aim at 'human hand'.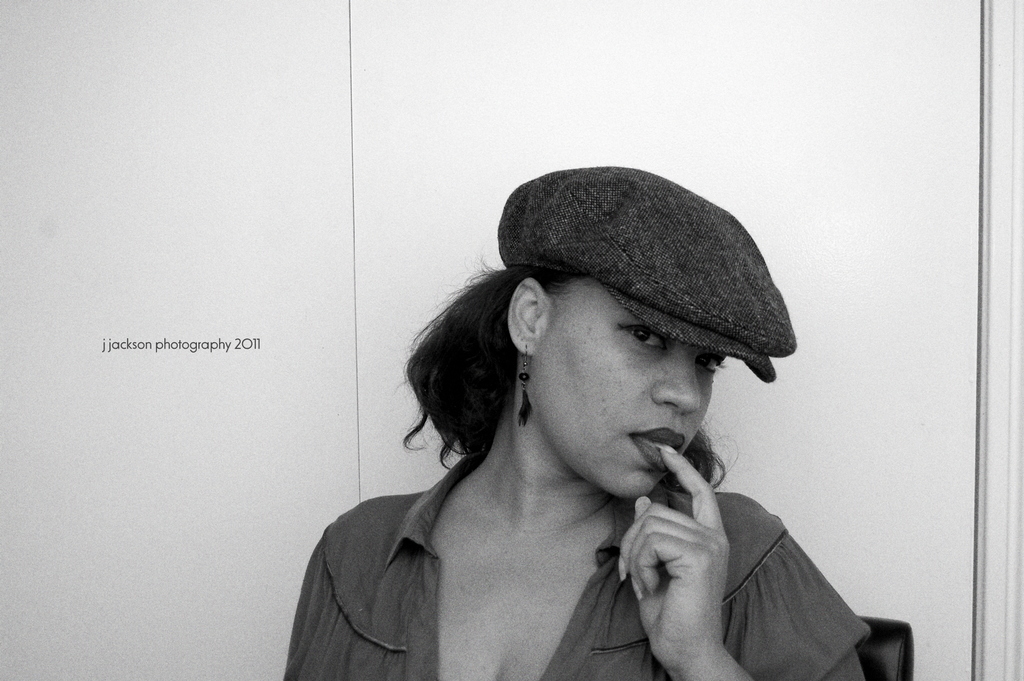
Aimed at BBox(631, 434, 744, 675).
